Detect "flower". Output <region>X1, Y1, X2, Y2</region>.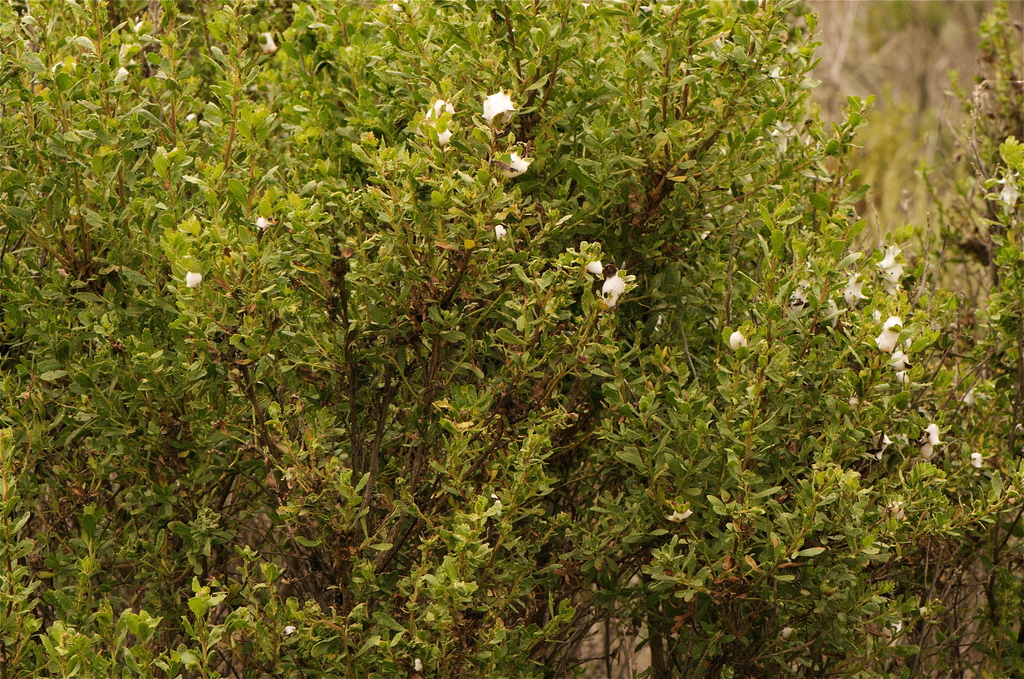
<region>845, 272, 866, 311</region>.
